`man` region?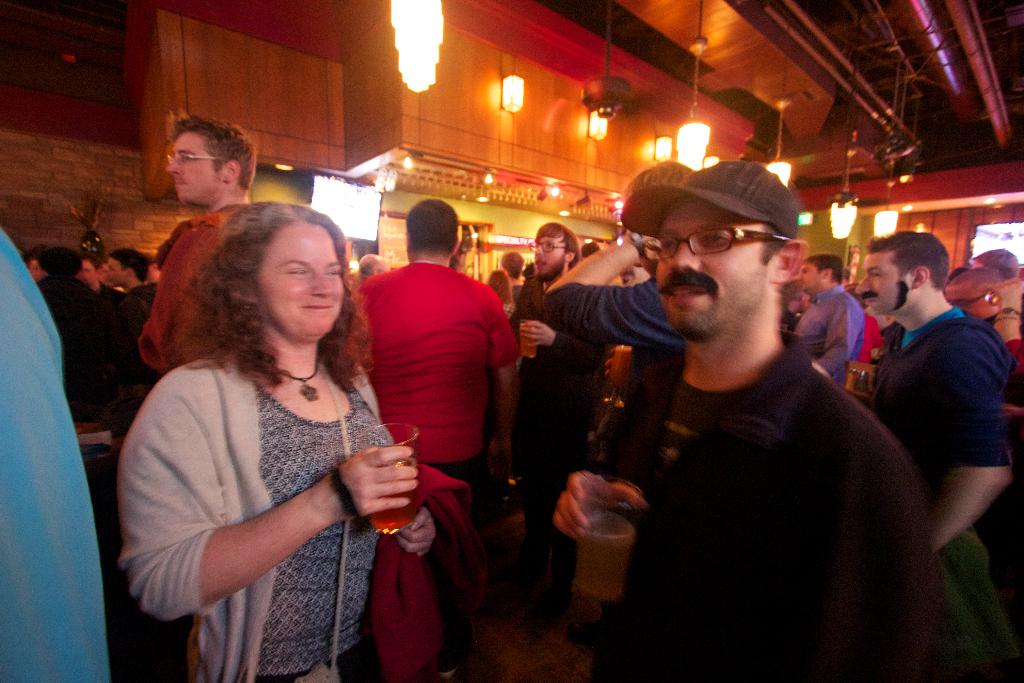
522, 218, 608, 620
